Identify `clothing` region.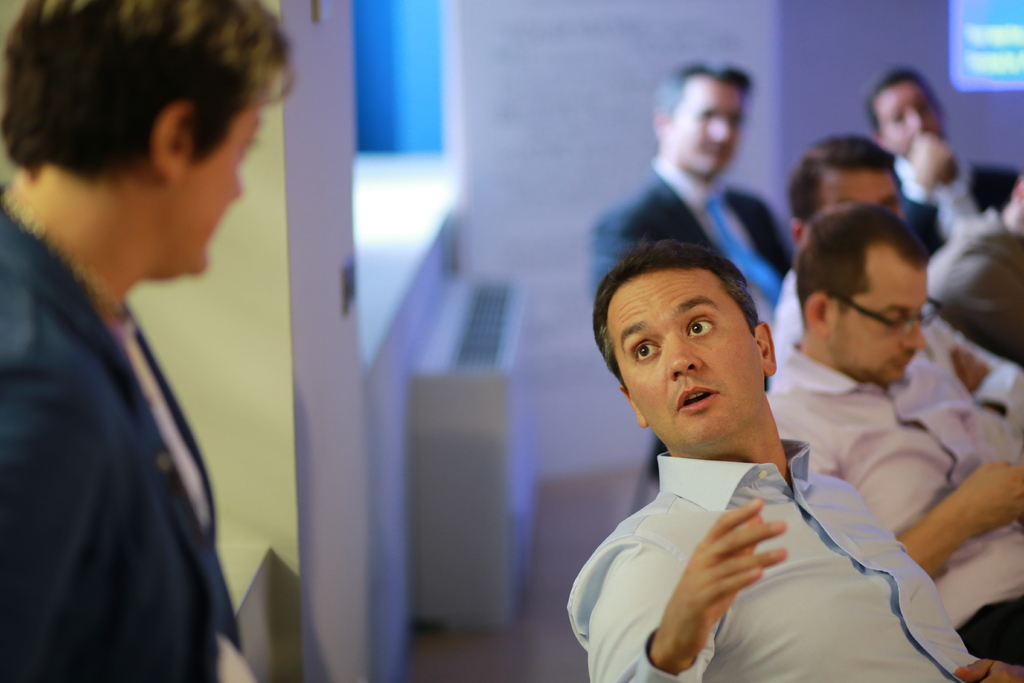
Region: x1=7 y1=190 x2=237 y2=682.
